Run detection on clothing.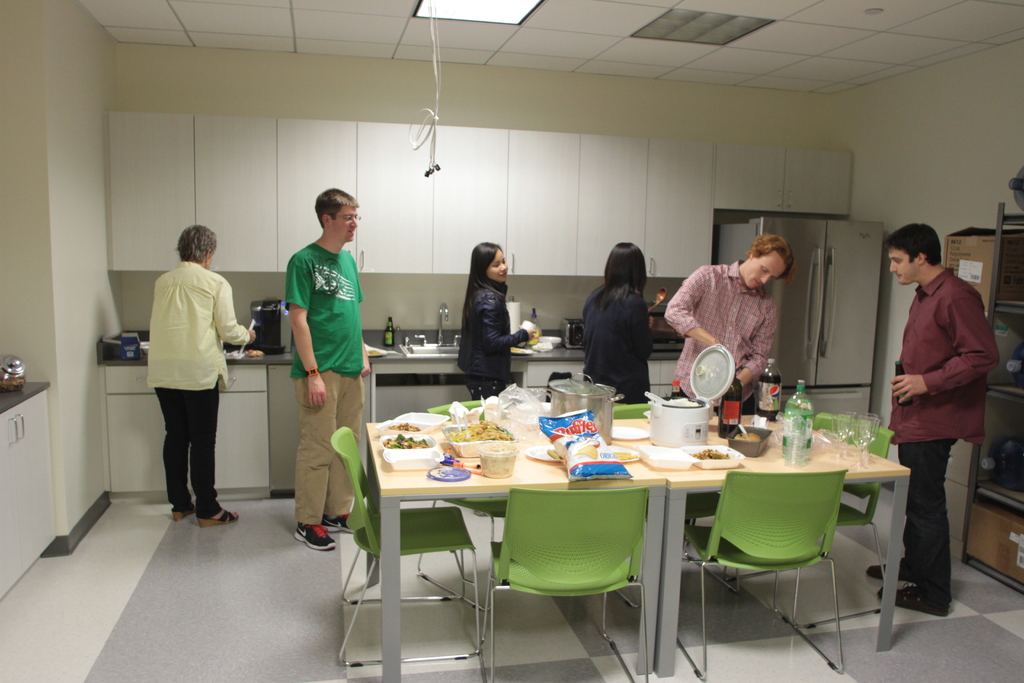
Result: BBox(454, 274, 530, 407).
